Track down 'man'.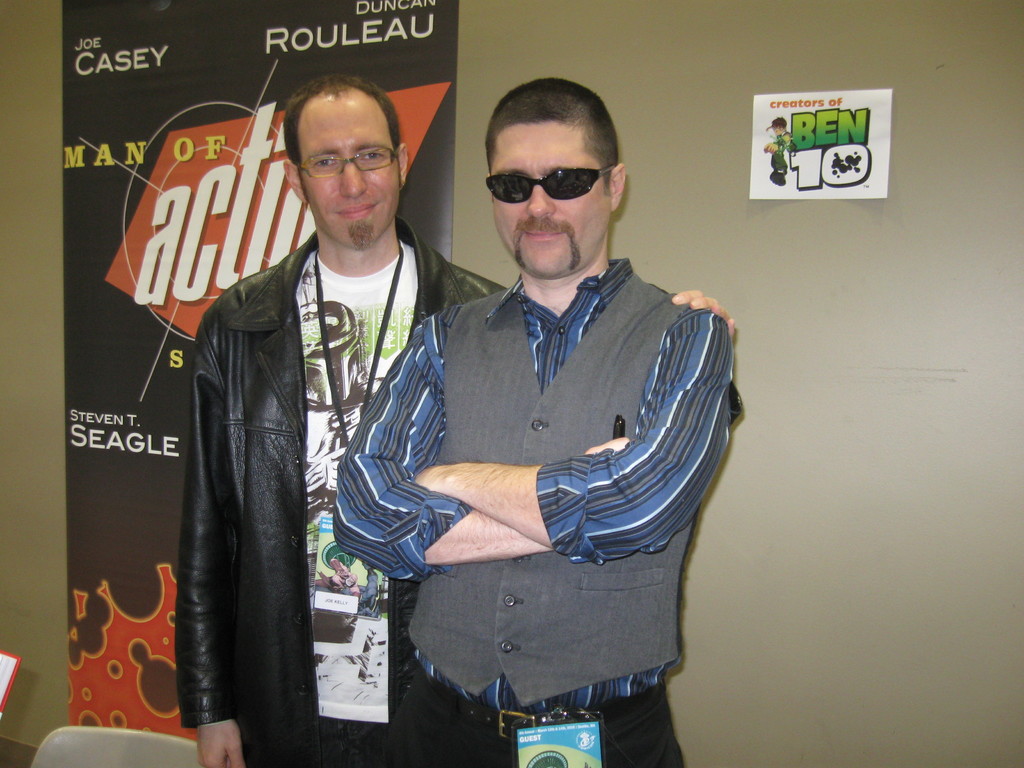
Tracked to 178:79:495:767.
